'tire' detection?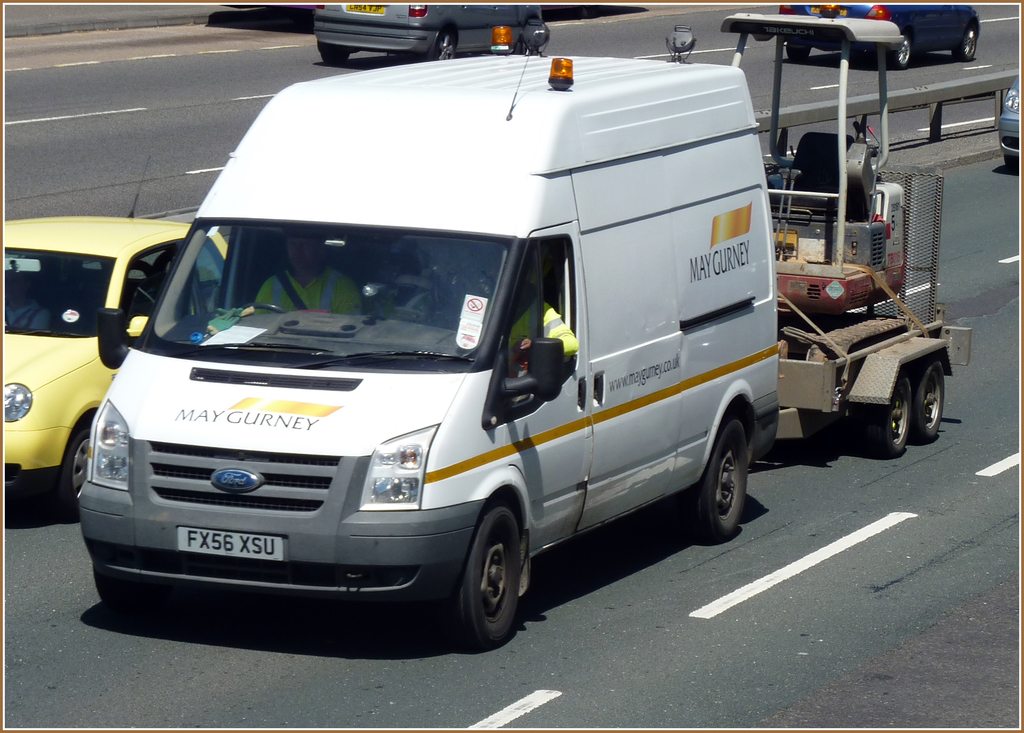
[437, 507, 541, 651]
